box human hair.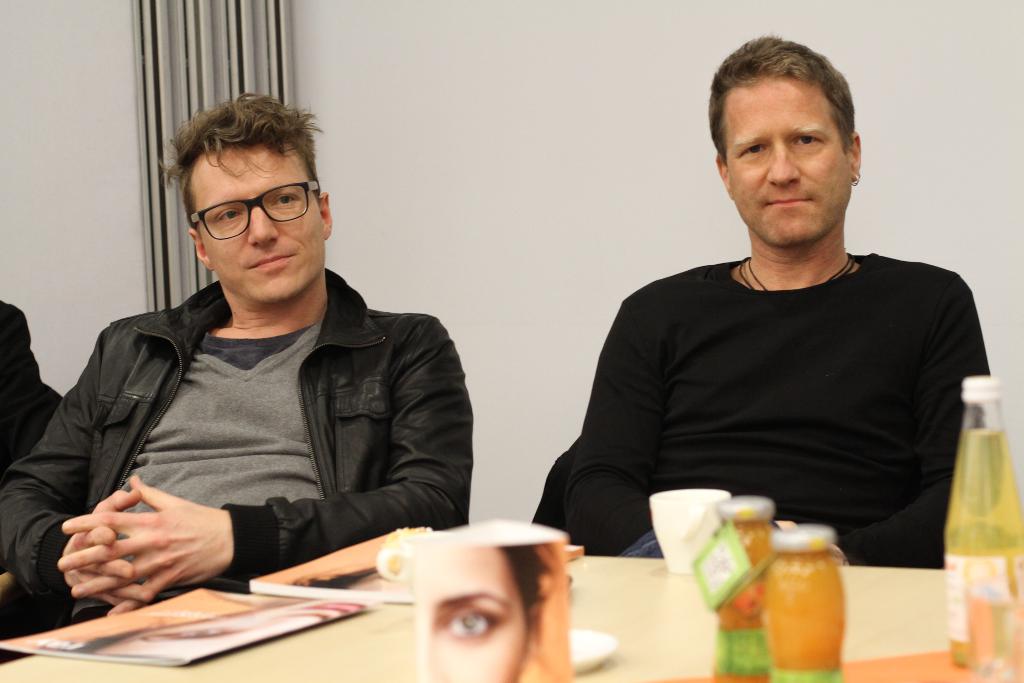
(left=492, top=544, right=548, bottom=632).
